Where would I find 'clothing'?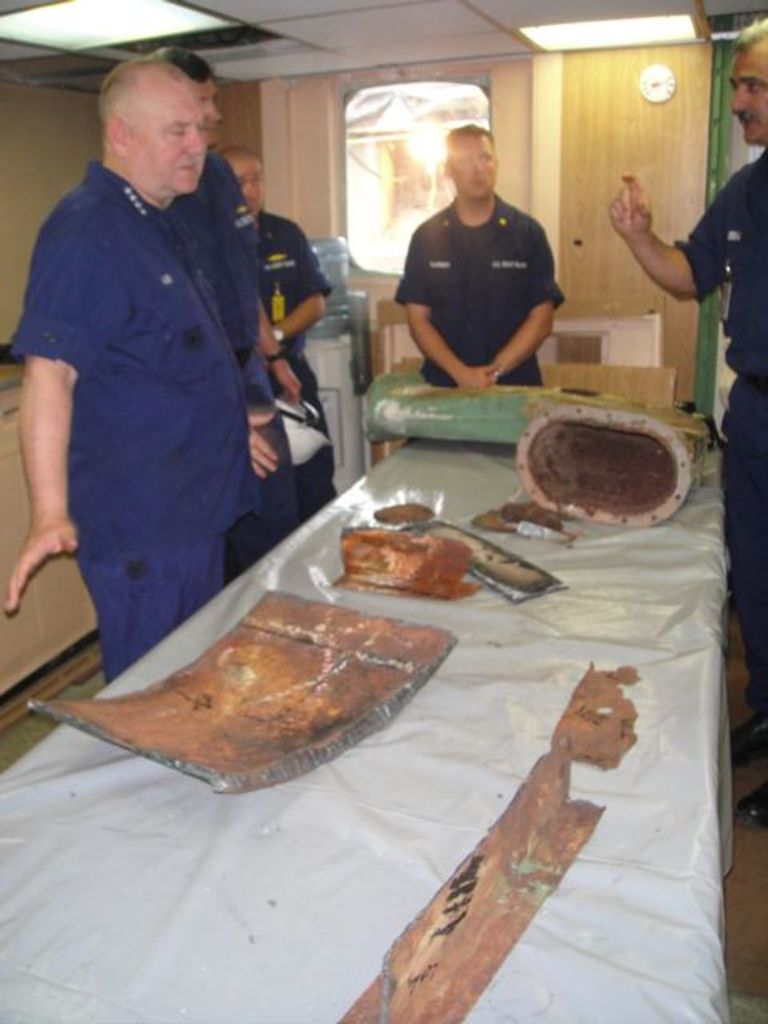
At bbox(11, 93, 330, 651).
